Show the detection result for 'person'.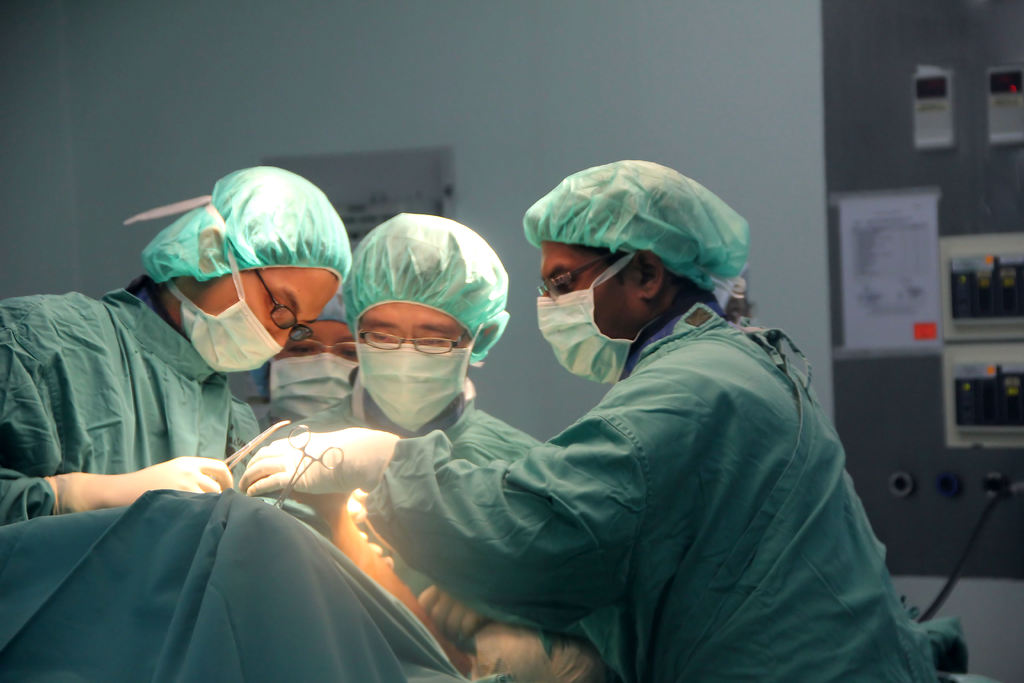
[269, 210, 616, 680].
